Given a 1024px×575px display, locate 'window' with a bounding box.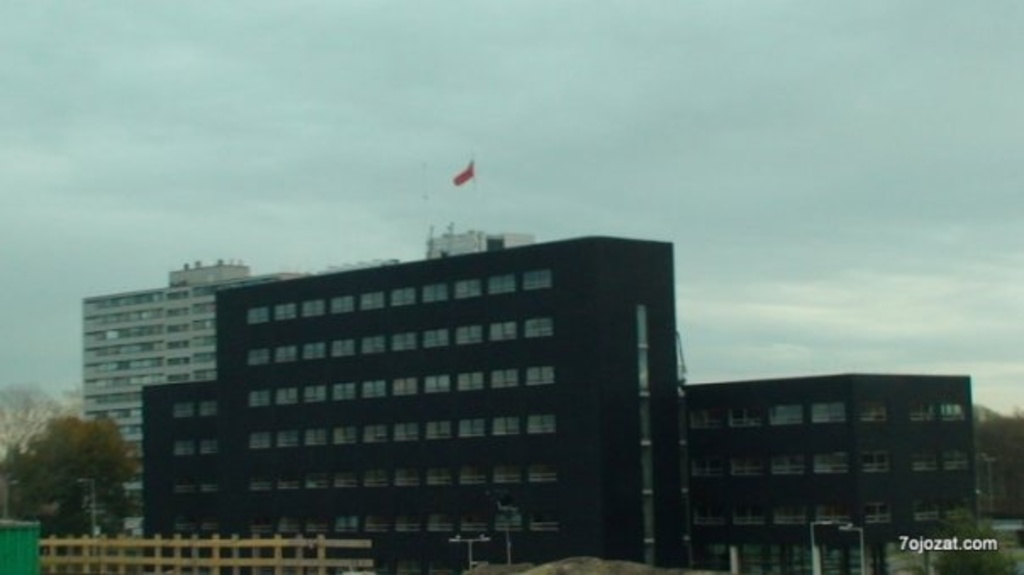
Located: locate(200, 517, 217, 534).
